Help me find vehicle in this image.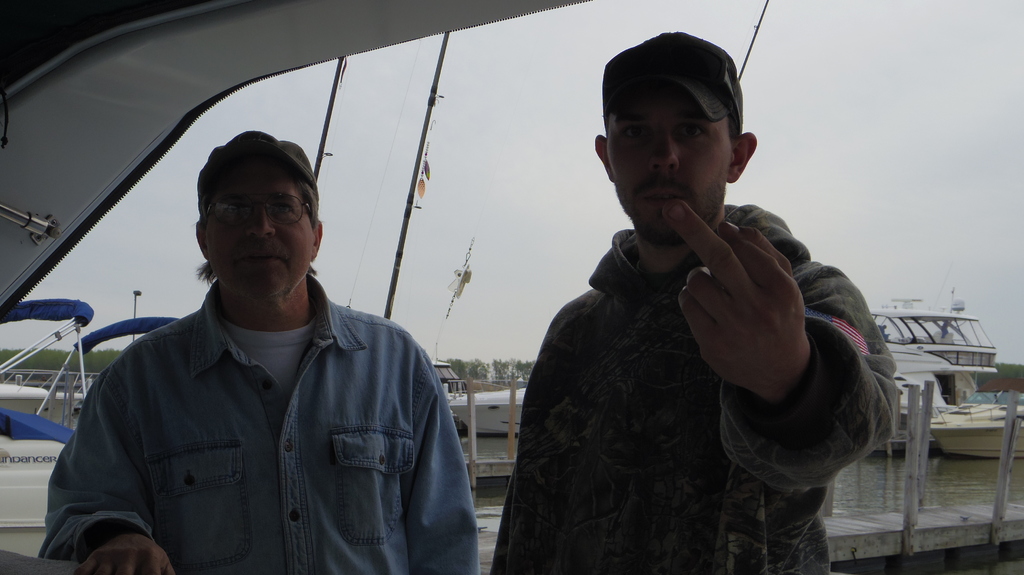
Found it: {"x1": 444, "y1": 388, "x2": 531, "y2": 434}.
